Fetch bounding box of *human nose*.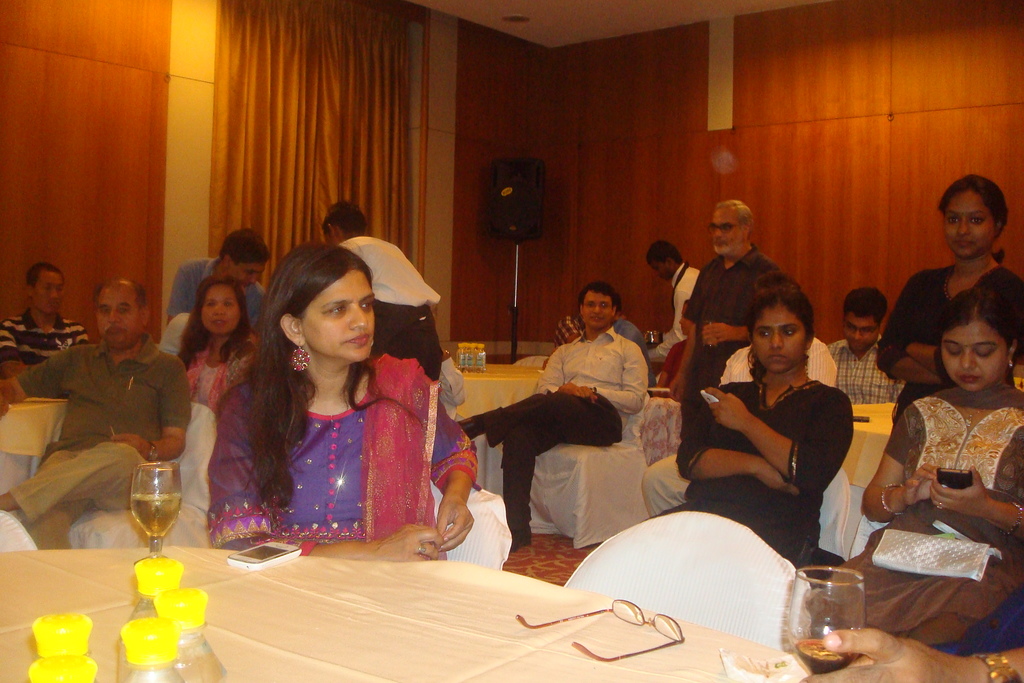
Bbox: [left=109, top=307, right=116, bottom=321].
